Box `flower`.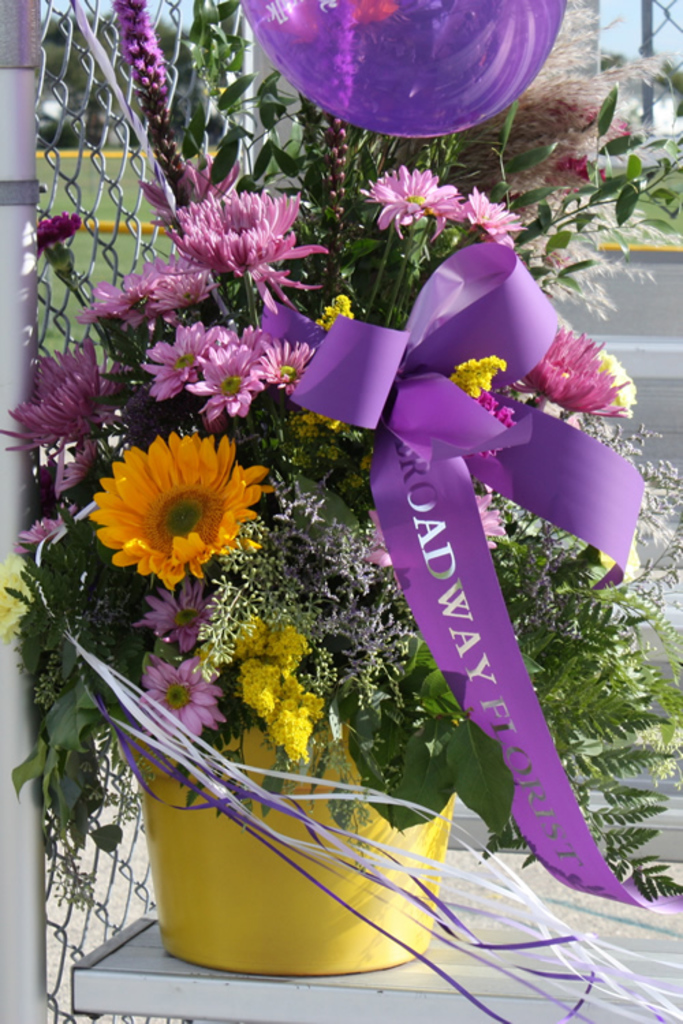
<region>199, 321, 253, 356</region>.
